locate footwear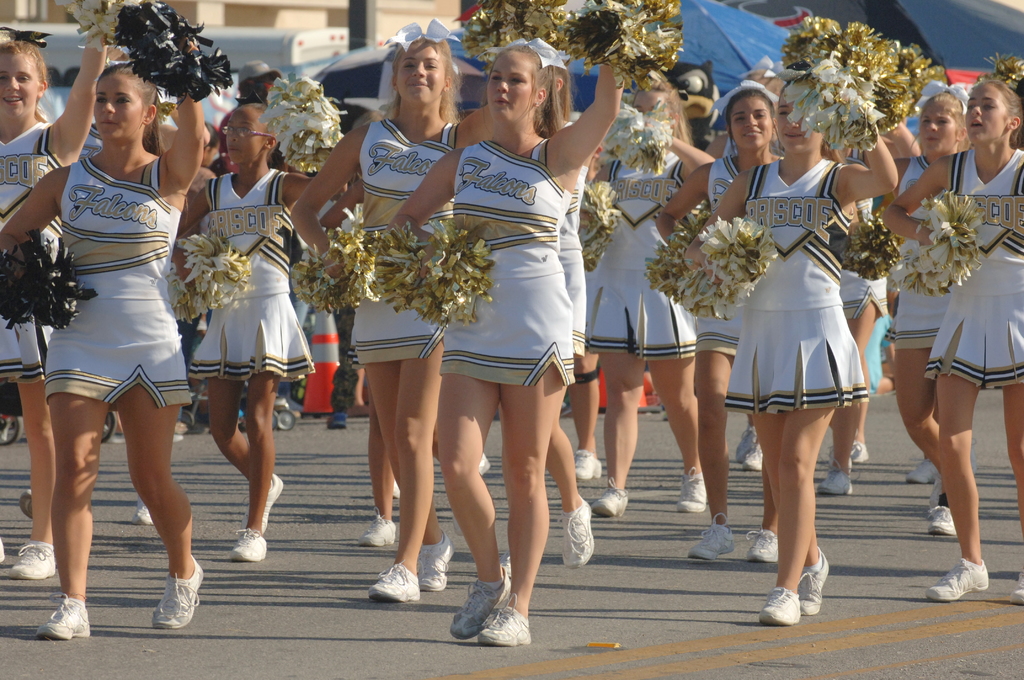
{"left": 35, "top": 592, "right": 89, "bottom": 644}
